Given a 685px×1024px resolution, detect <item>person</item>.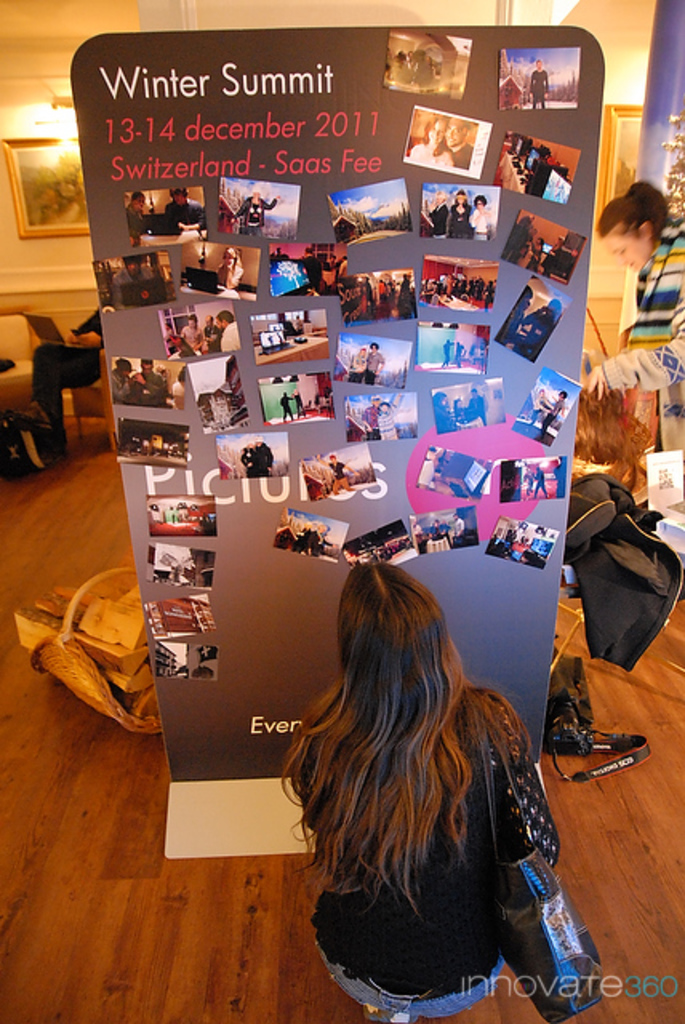
(left=283, top=400, right=294, bottom=411).
